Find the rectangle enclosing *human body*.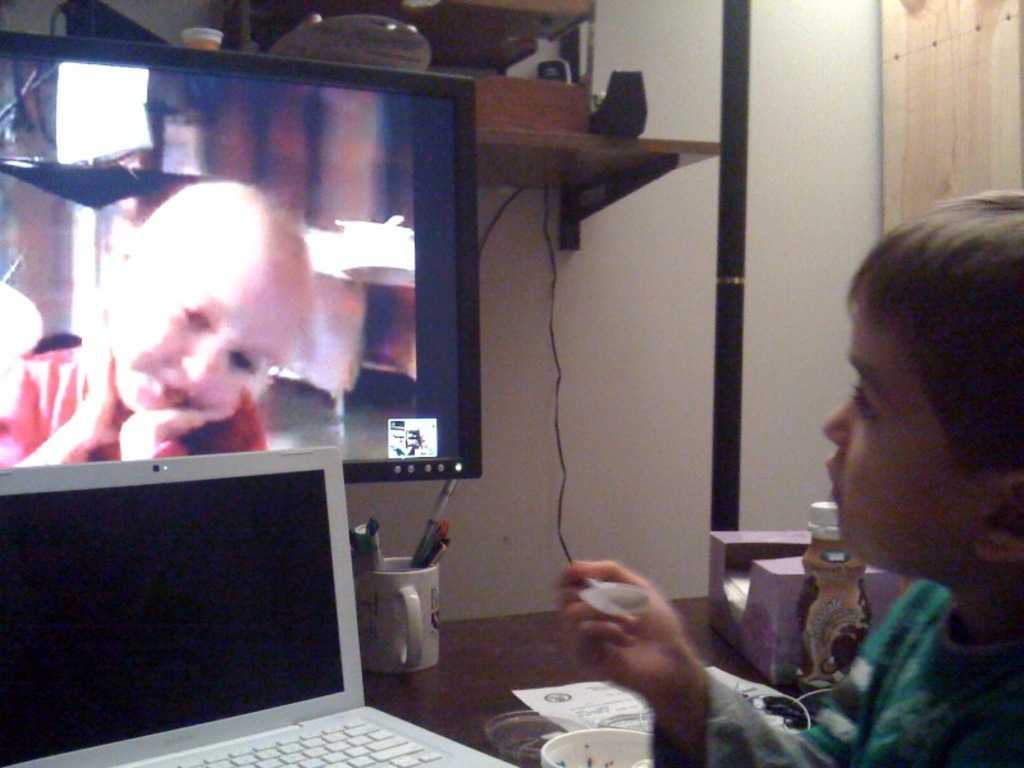
[552, 186, 1023, 767].
